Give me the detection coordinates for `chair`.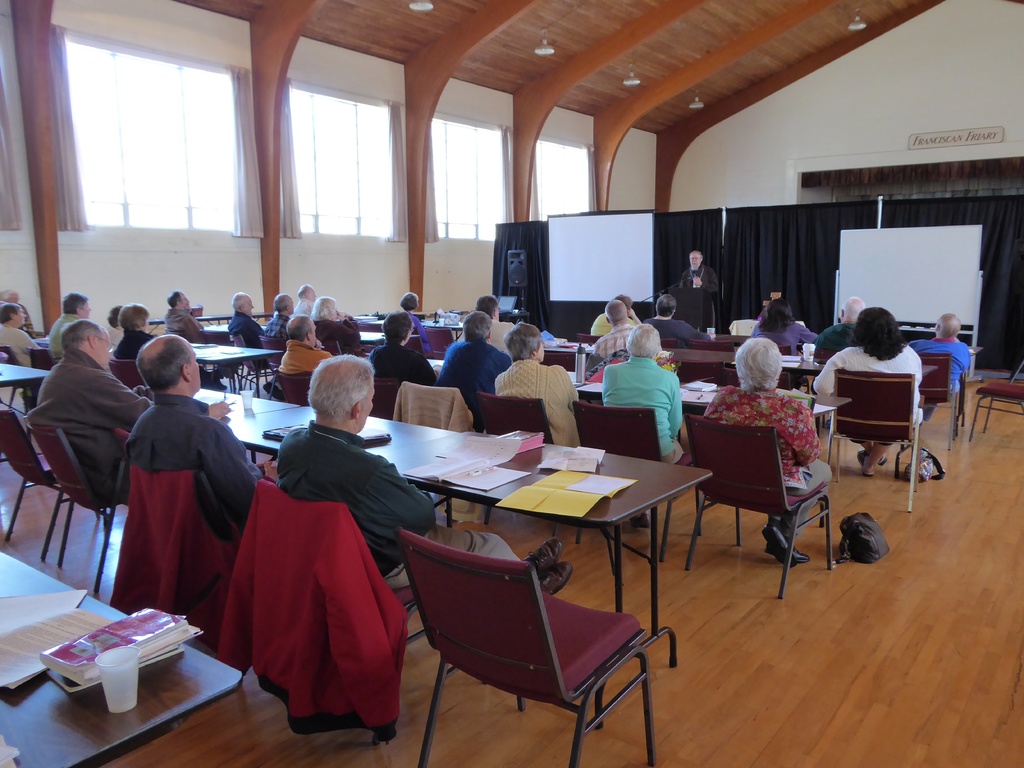
[104, 458, 246, 665].
